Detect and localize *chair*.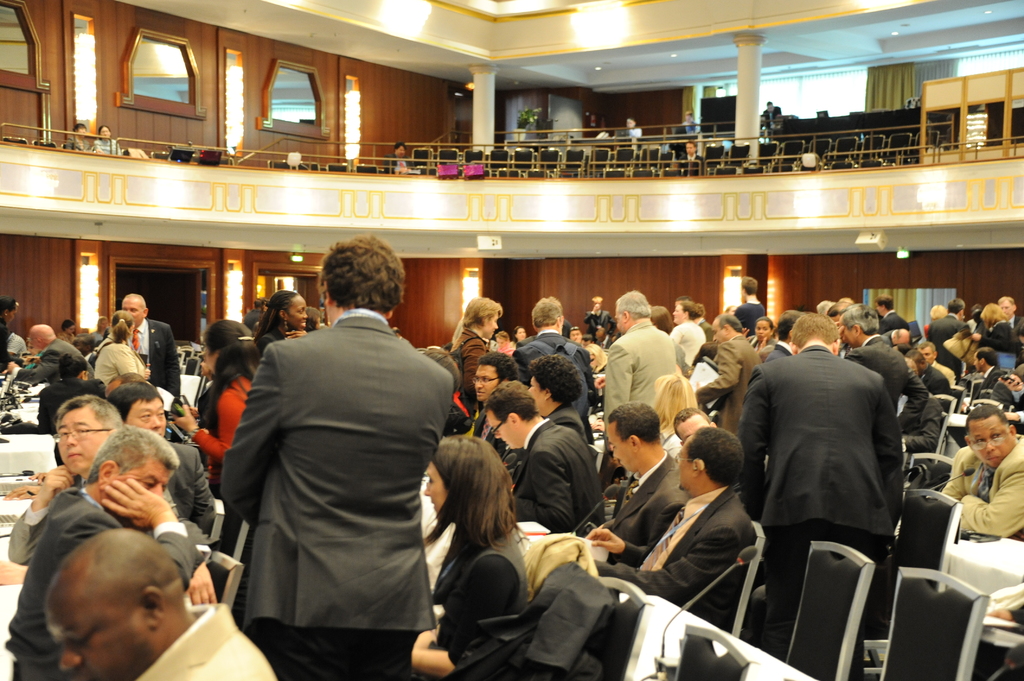
Localized at (932, 392, 956, 449).
